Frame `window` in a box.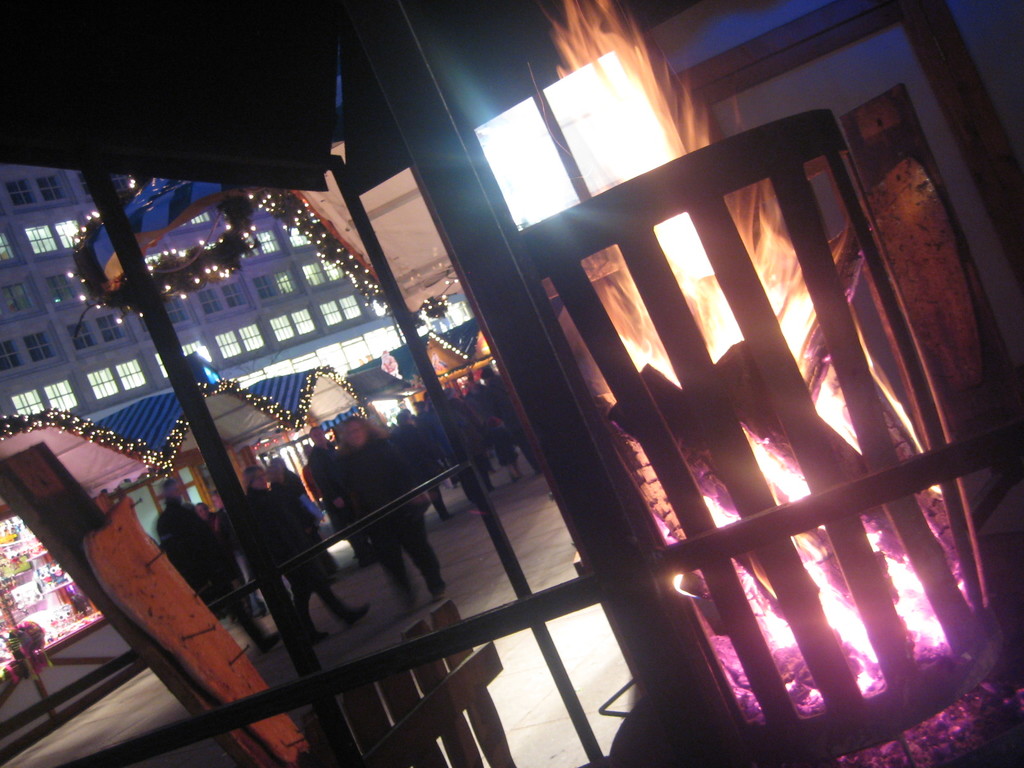
[x1=282, y1=229, x2=314, y2=246].
